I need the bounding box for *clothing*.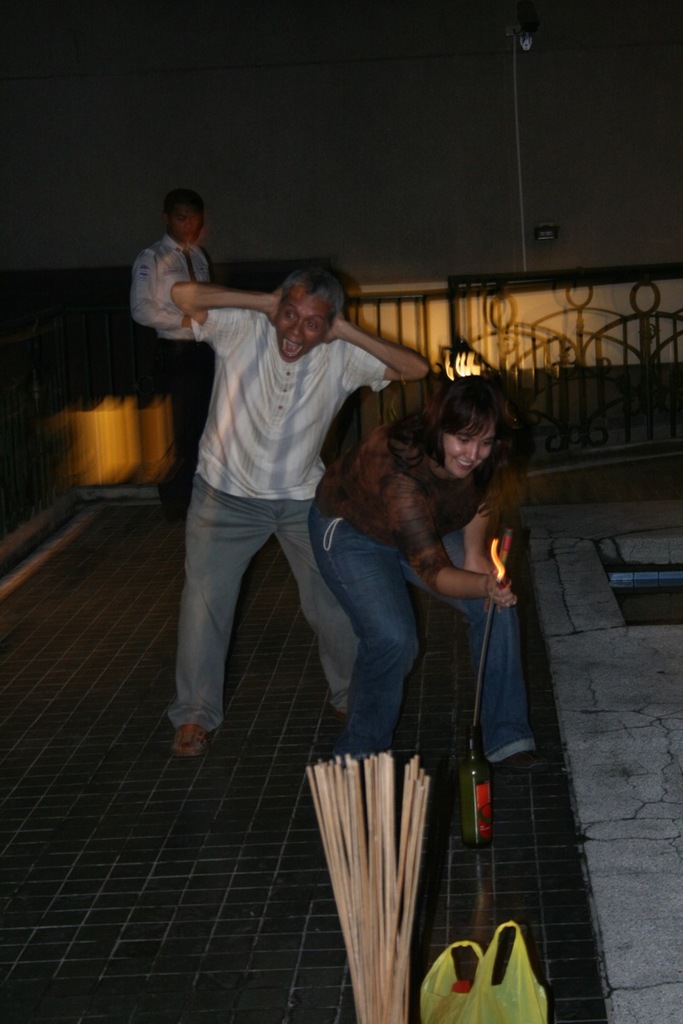
Here it is: (174, 287, 372, 729).
